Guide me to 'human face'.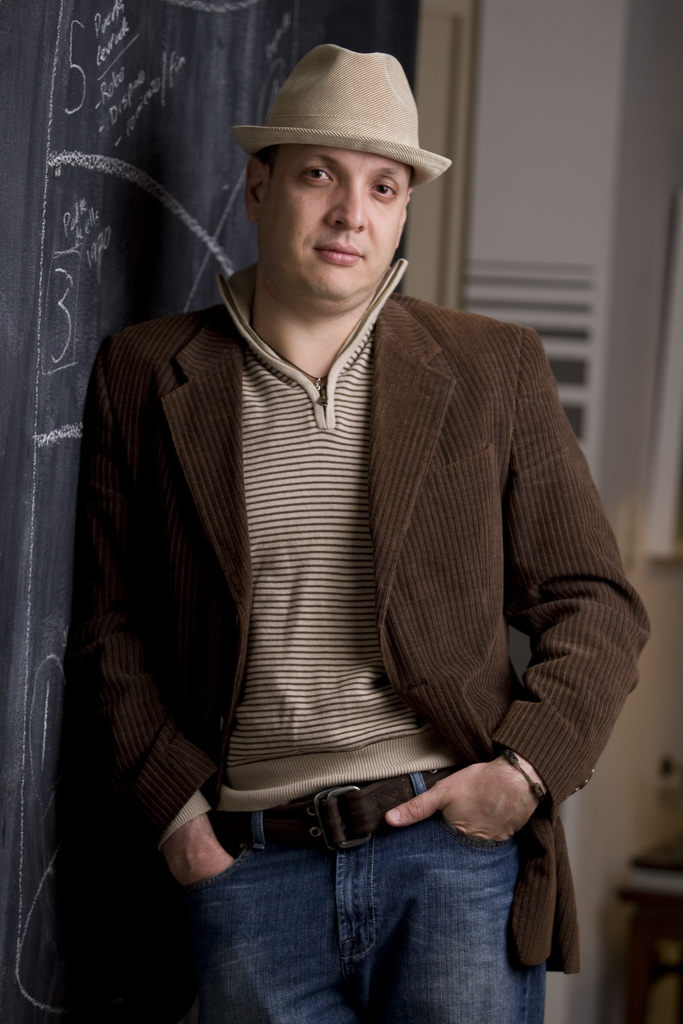
Guidance: Rect(261, 152, 411, 300).
